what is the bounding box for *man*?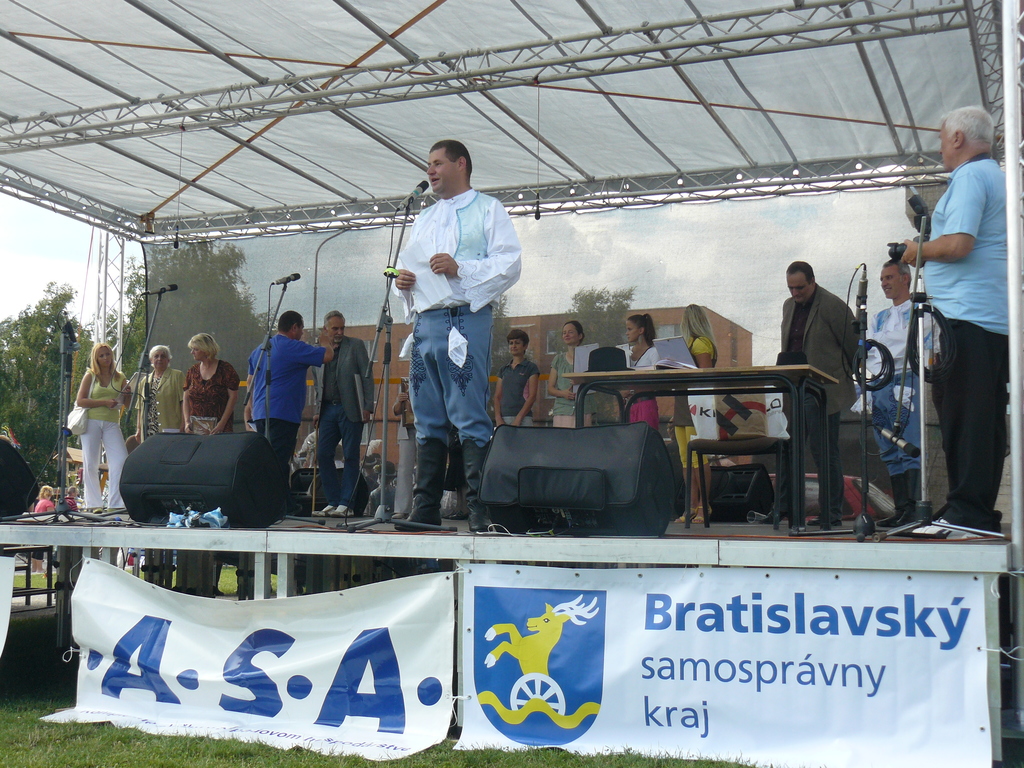
crop(244, 307, 338, 474).
